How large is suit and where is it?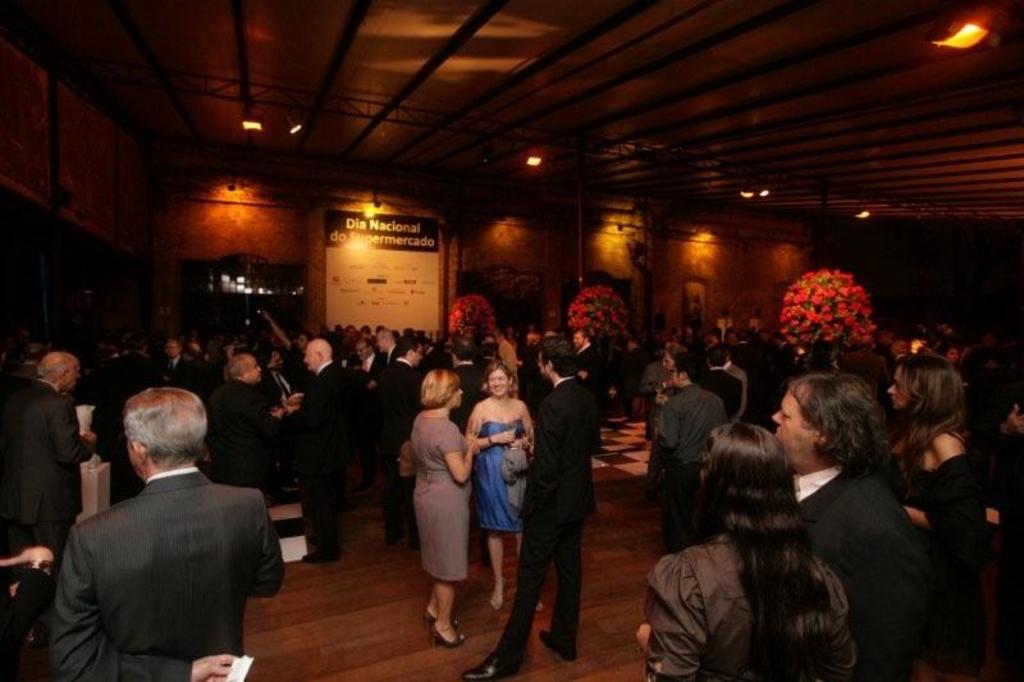
Bounding box: x1=803 y1=468 x2=923 y2=681.
